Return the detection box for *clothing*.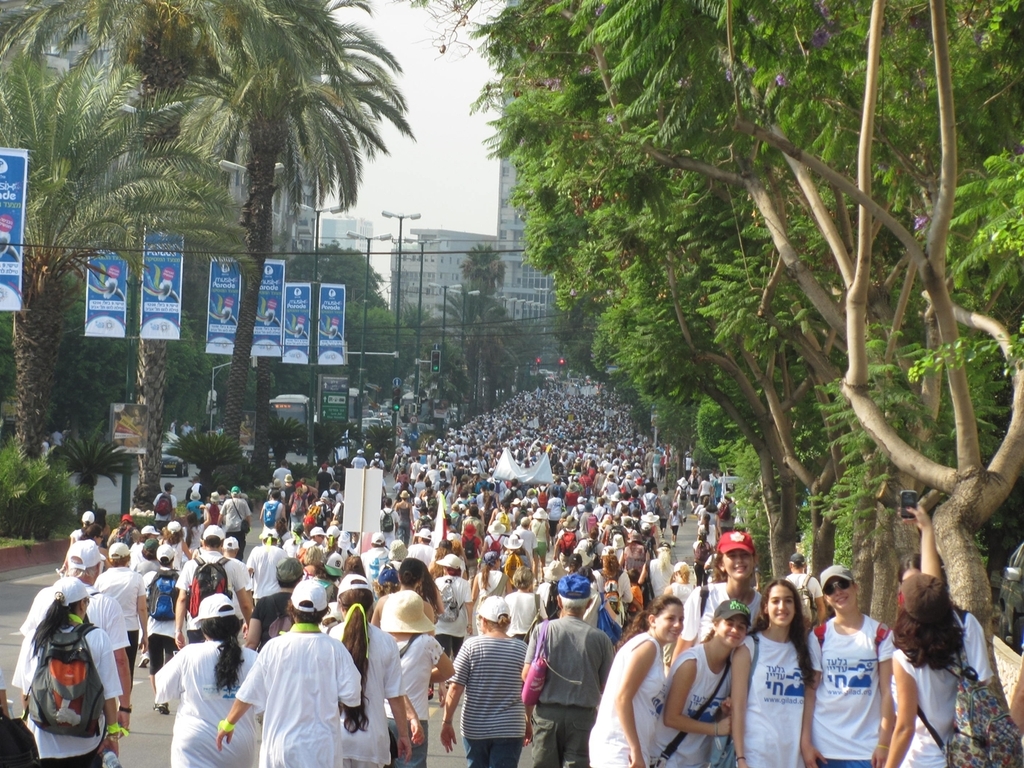
x1=366 y1=457 x2=383 y2=473.
